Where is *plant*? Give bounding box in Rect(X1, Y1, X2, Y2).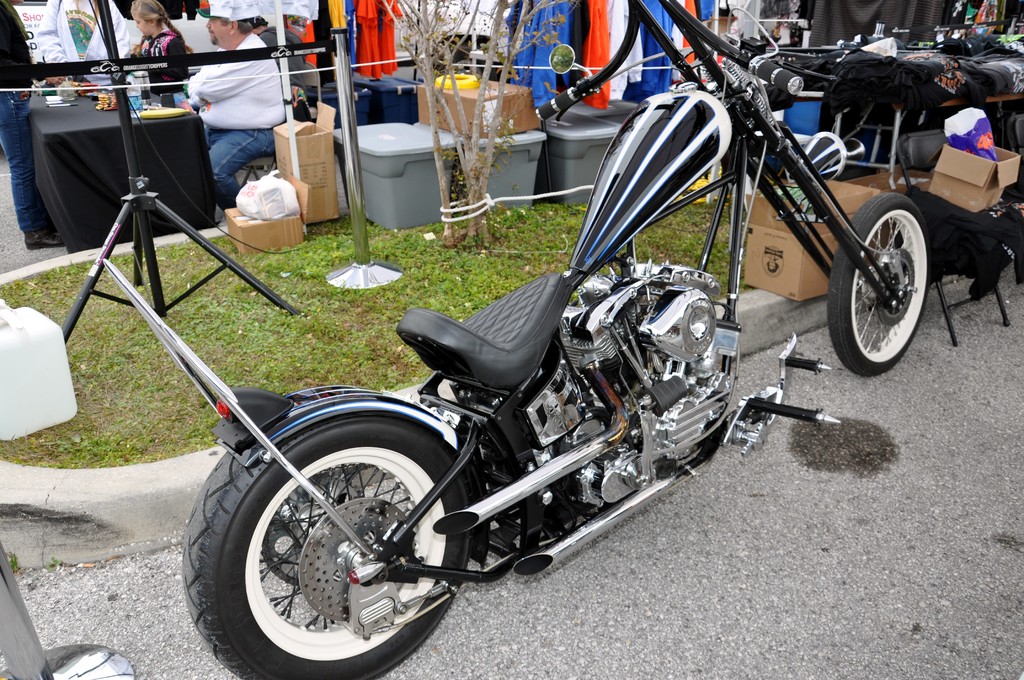
Rect(46, 558, 63, 572).
